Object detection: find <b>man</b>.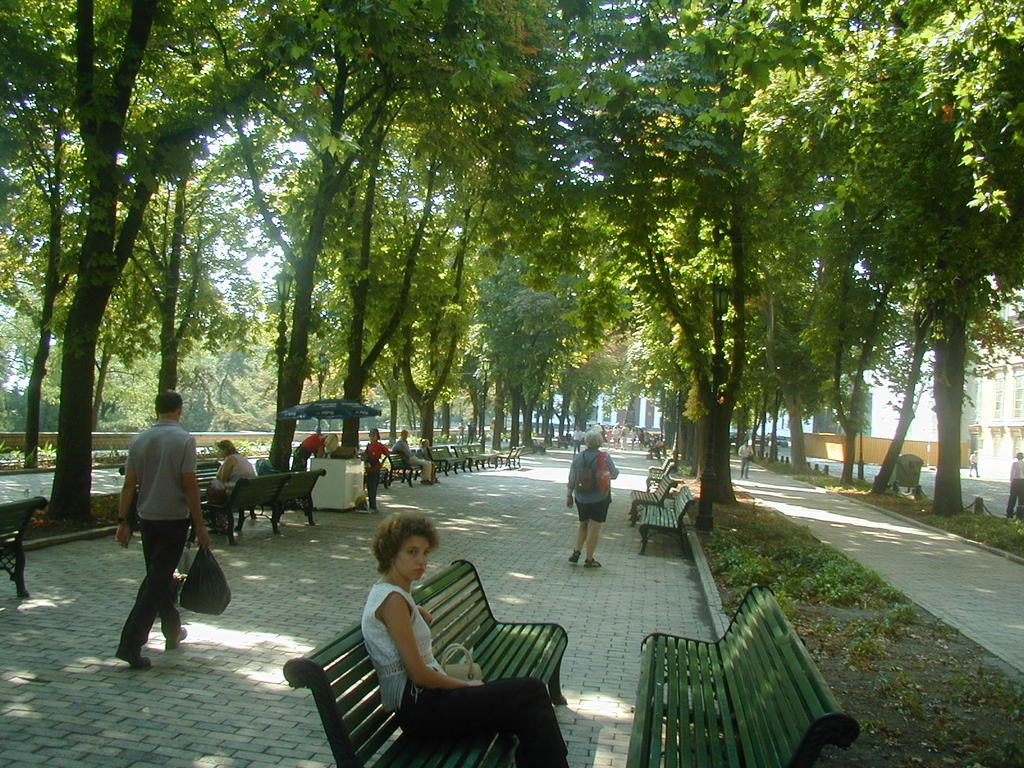
1000, 447, 1023, 526.
